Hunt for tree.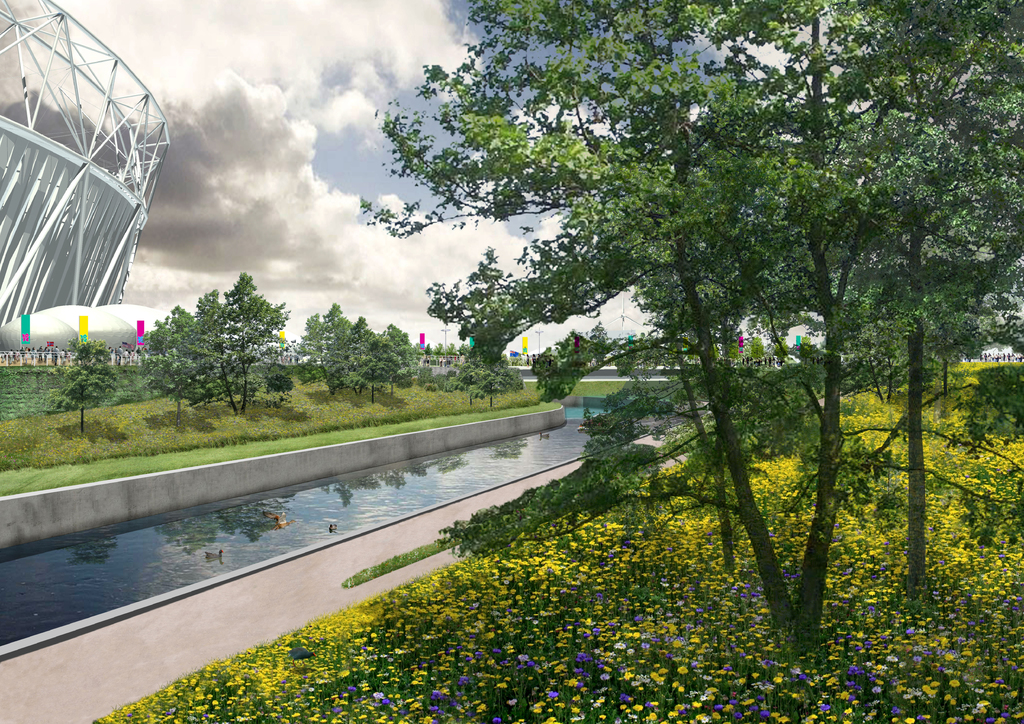
Hunted down at 458/341/518/414.
